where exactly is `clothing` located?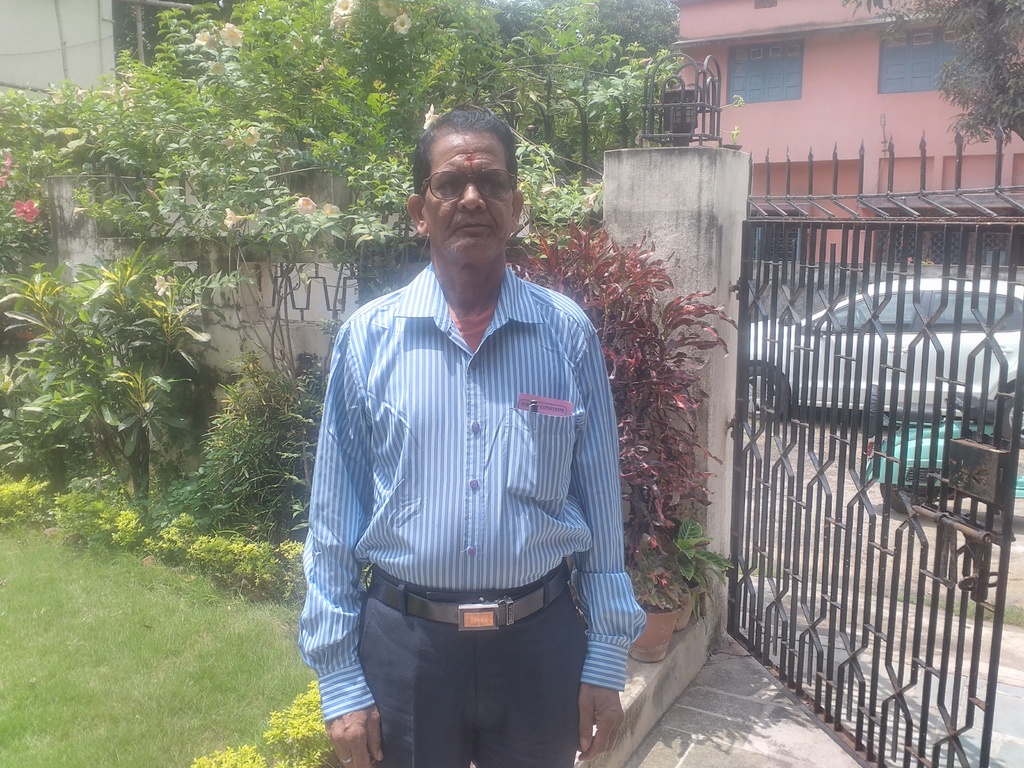
Its bounding box is 309, 243, 637, 725.
